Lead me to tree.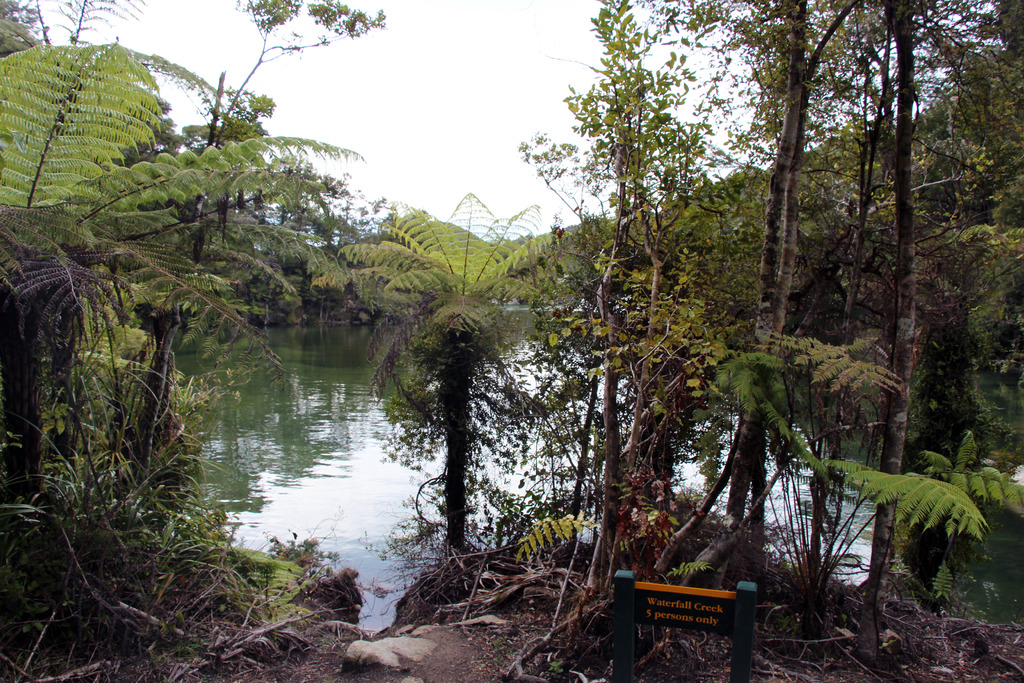
Lead to bbox=(335, 194, 579, 544).
